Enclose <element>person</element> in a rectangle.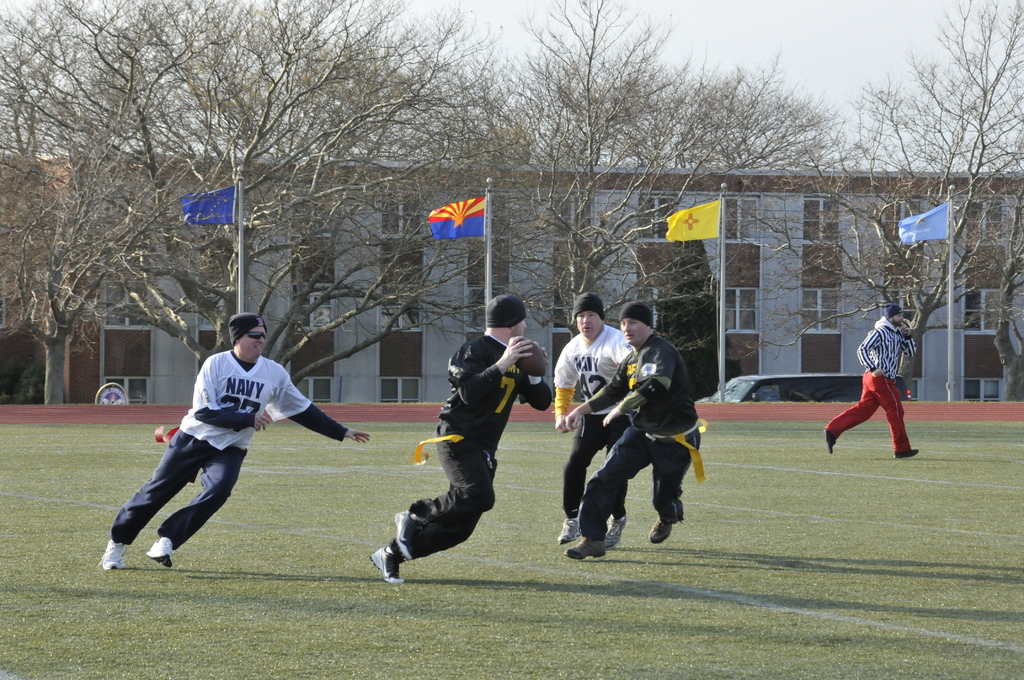
select_region(557, 293, 705, 559).
